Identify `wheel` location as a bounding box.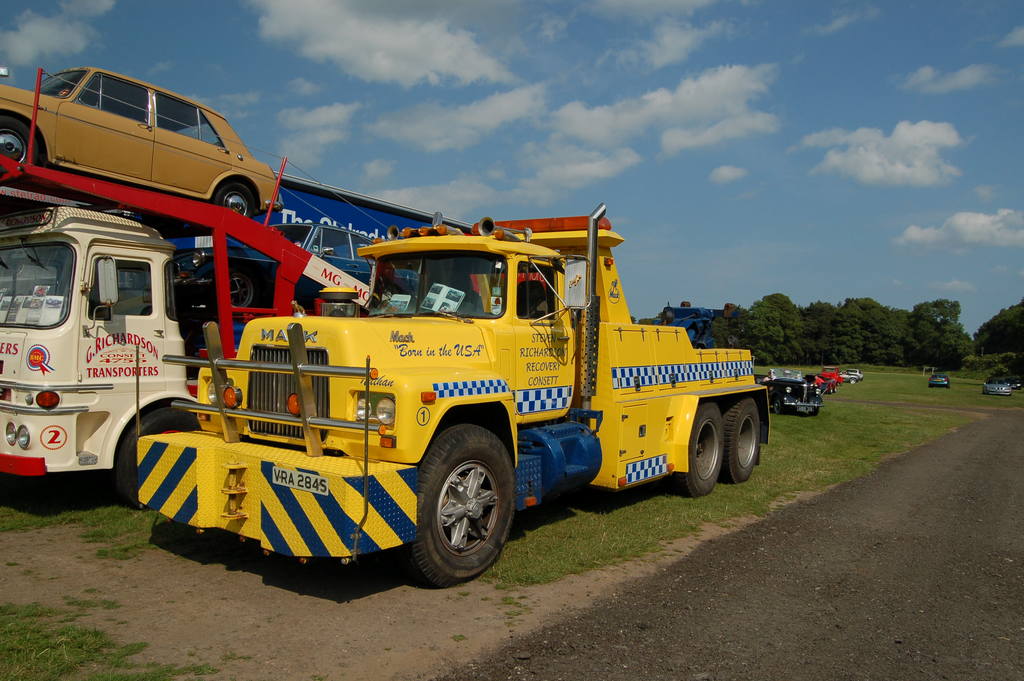
[827,386,832,393].
